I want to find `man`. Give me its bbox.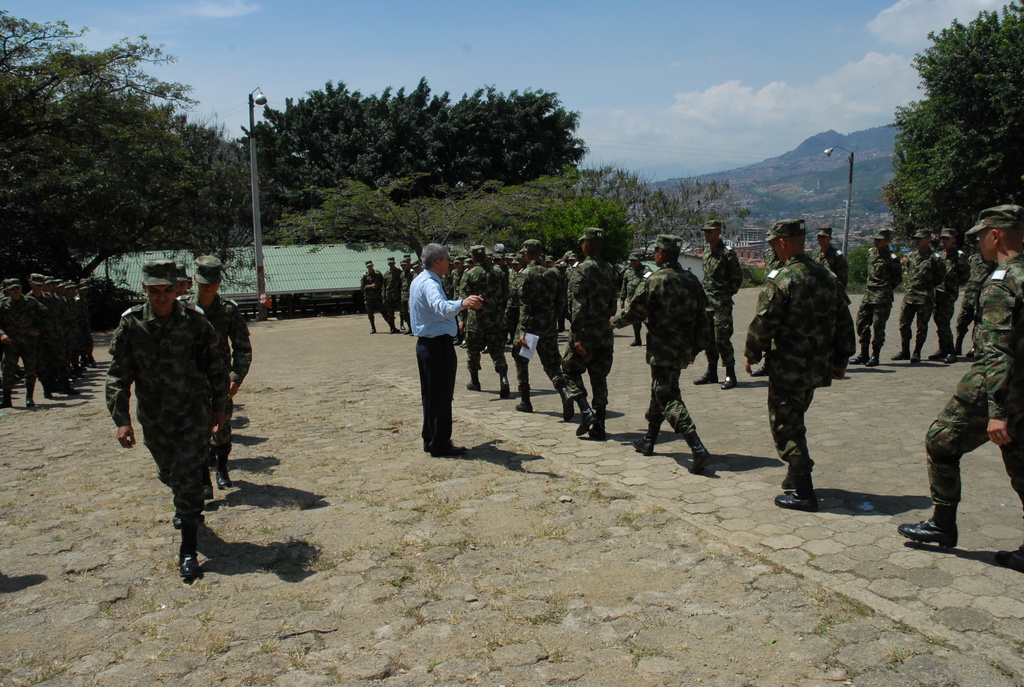
pyautogui.locateOnScreen(852, 228, 903, 374).
